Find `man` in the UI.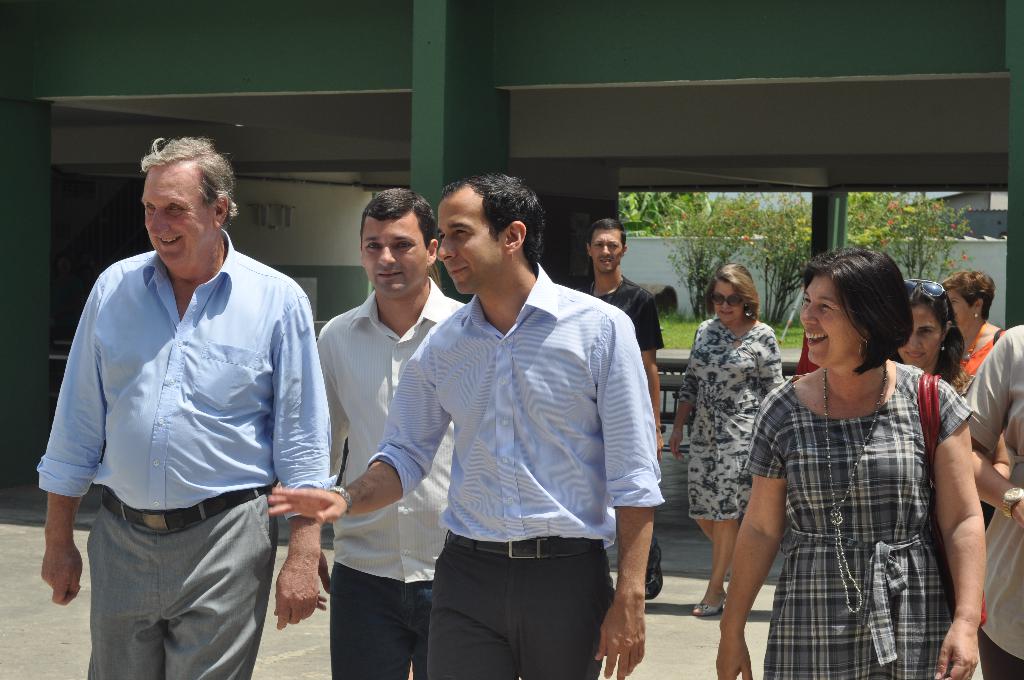
UI element at box(268, 174, 669, 679).
